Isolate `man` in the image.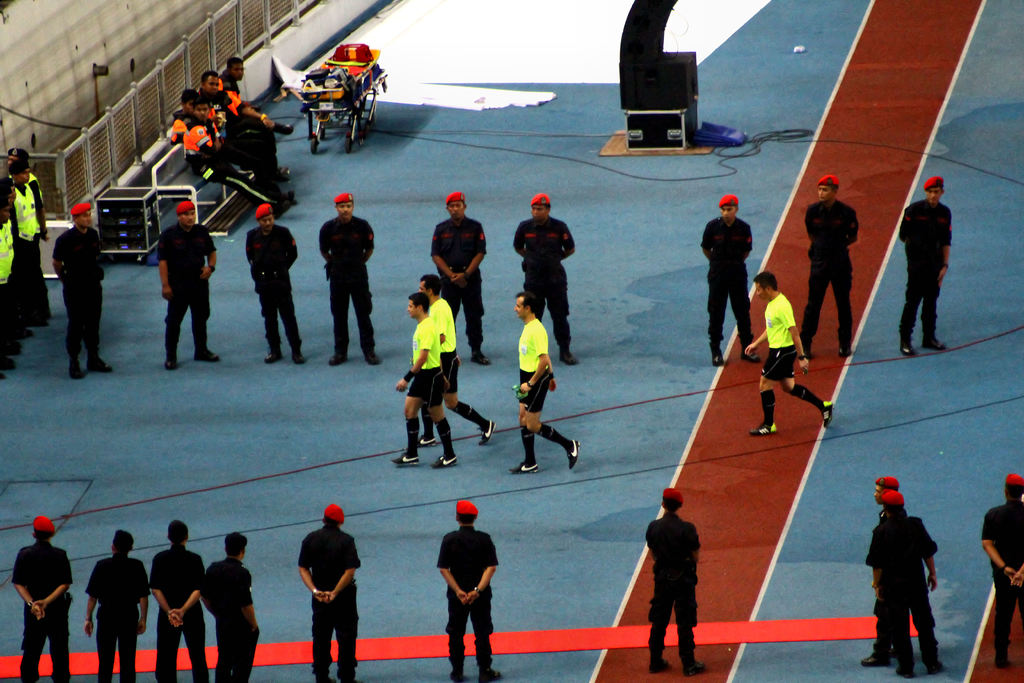
Isolated region: BBox(701, 197, 753, 372).
